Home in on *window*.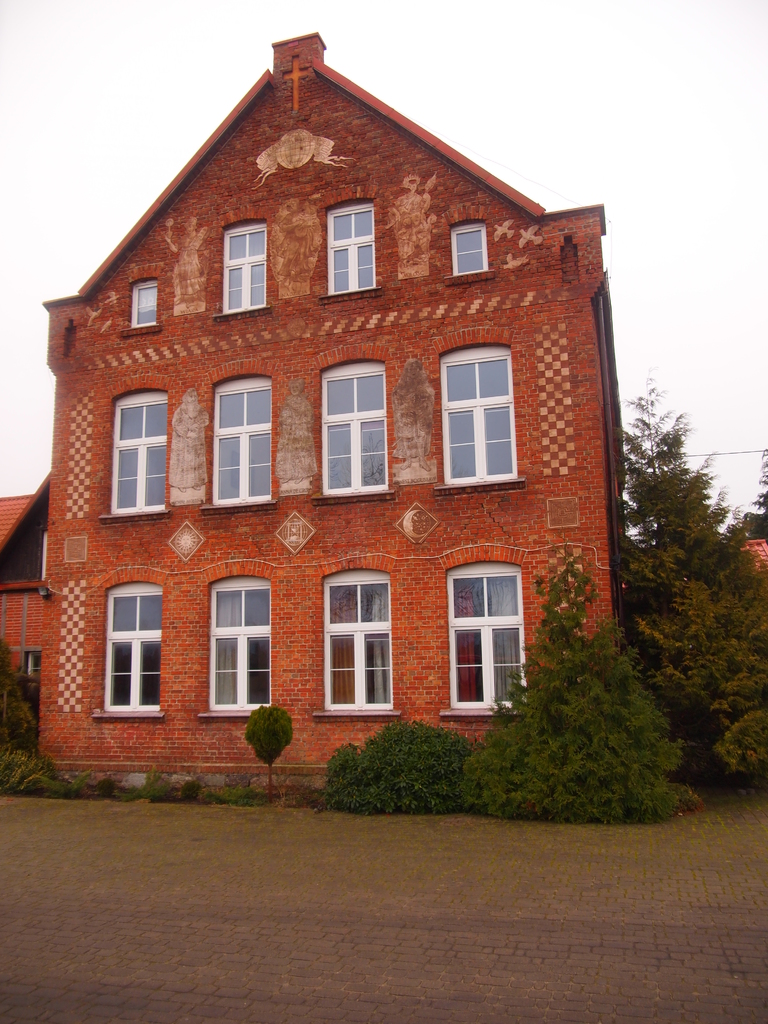
Homed in at bbox=[431, 328, 527, 492].
